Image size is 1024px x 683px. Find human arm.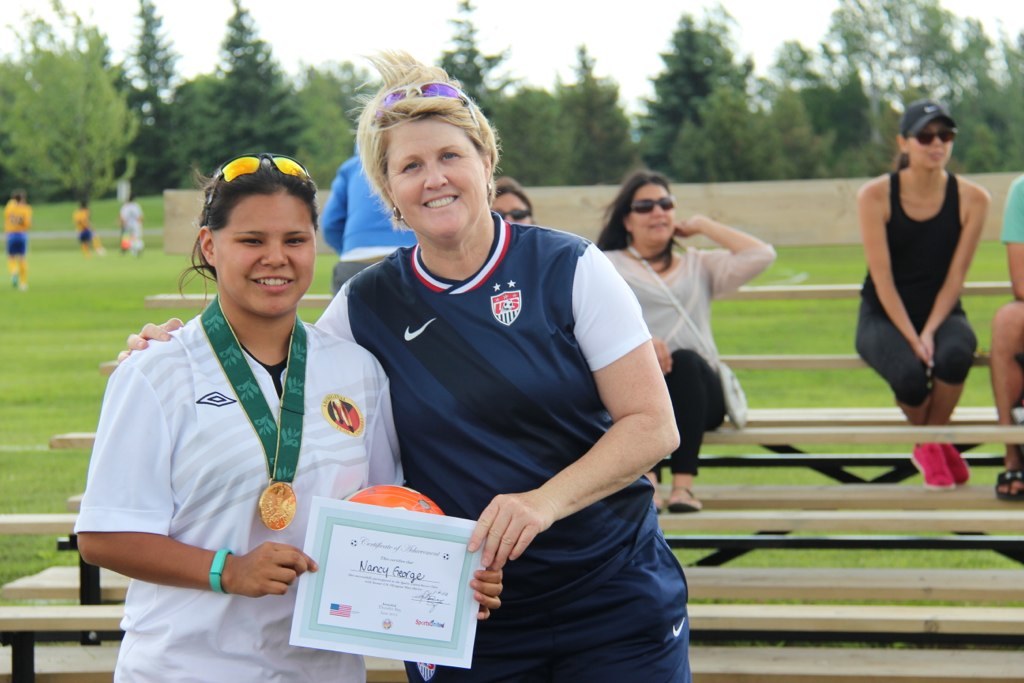
[113,308,207,379].
